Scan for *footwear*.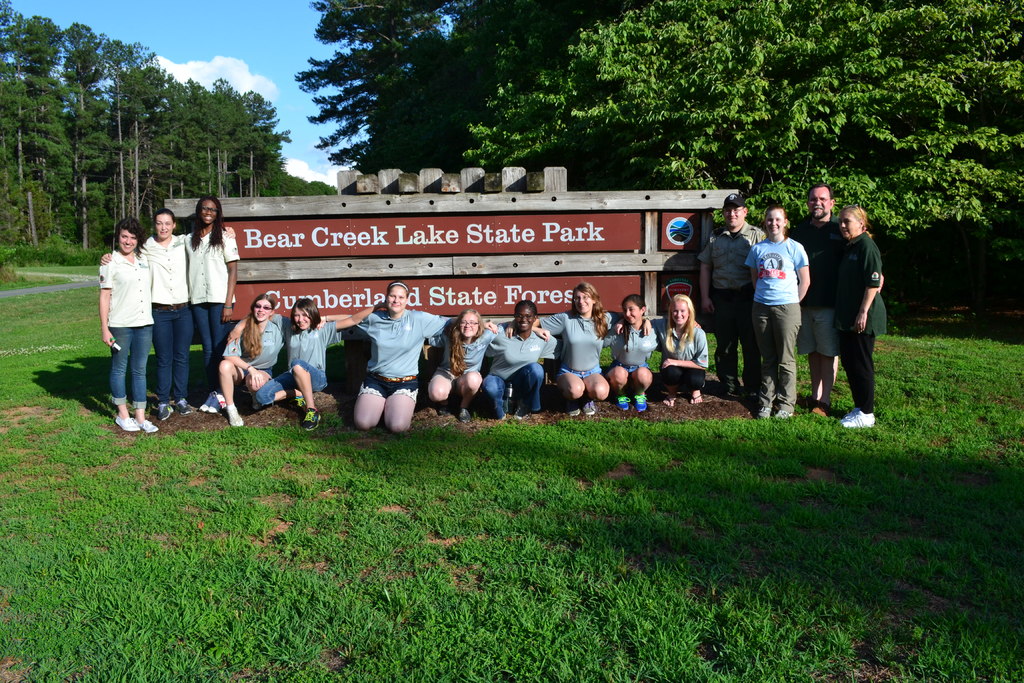
Scan result: <region>225, 406, 243, 429</region>.
